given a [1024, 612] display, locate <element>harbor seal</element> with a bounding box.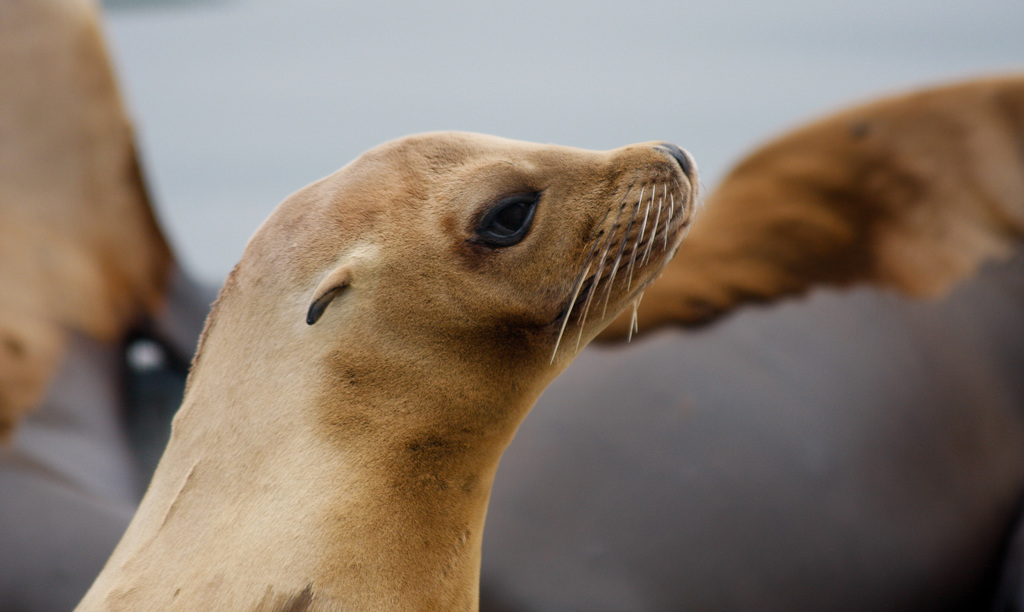
Located: [69, 122, 706, 611].
